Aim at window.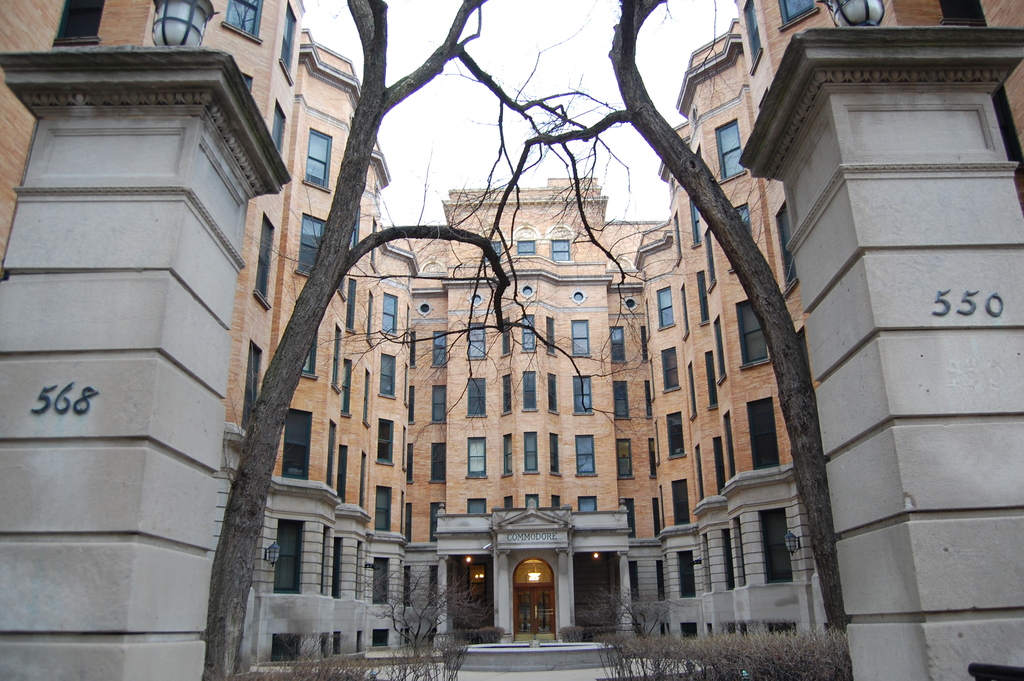
Aimed at bbox(467, 500, 488, 517).
